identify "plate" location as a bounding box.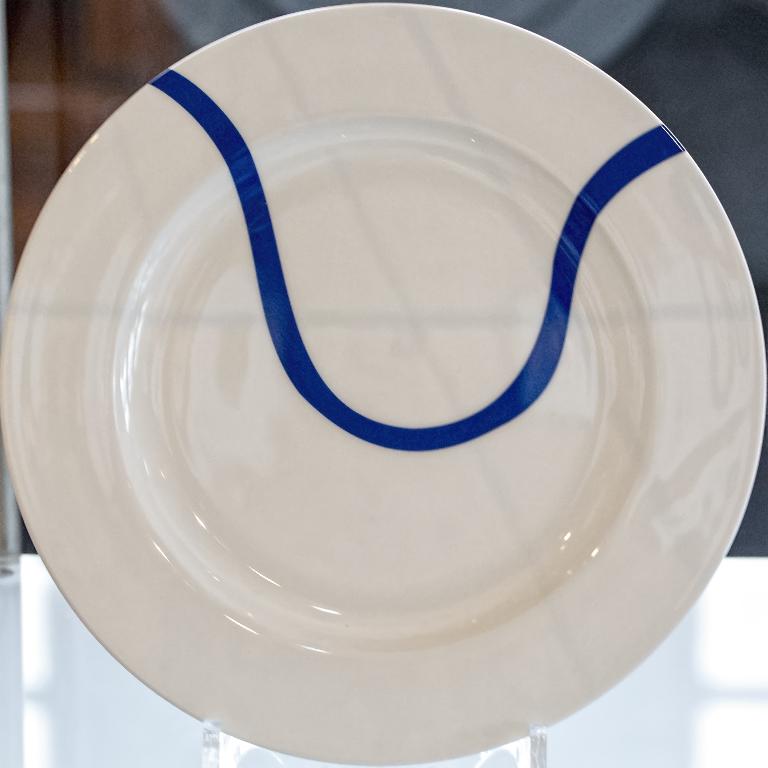
BBox(0, 0, 762, 766).
